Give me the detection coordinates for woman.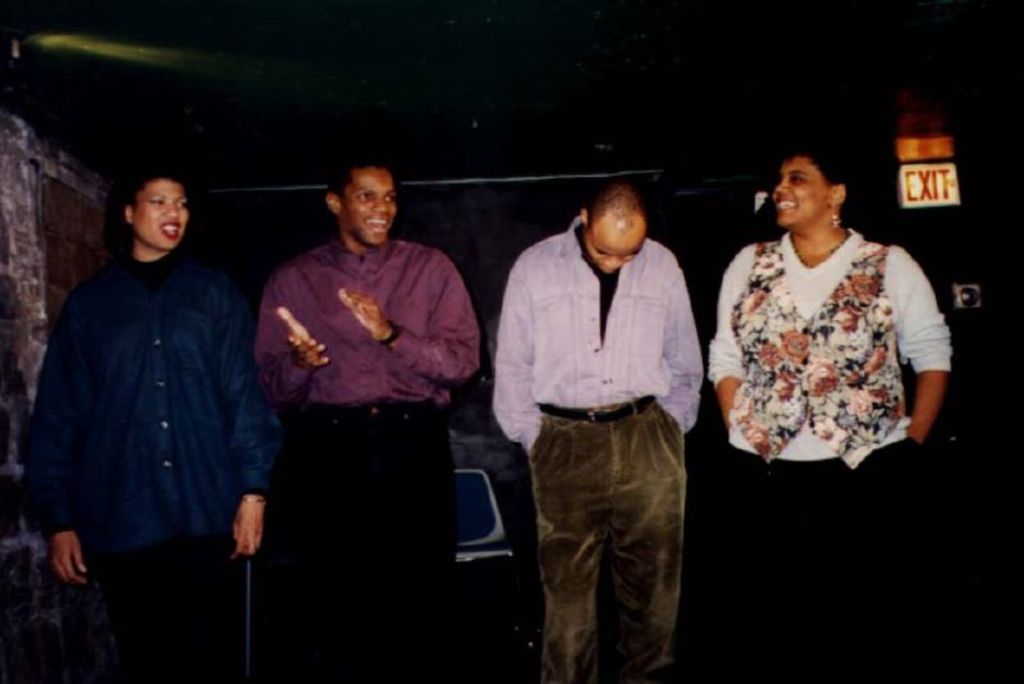
detection(707, 145, 961, 683).
